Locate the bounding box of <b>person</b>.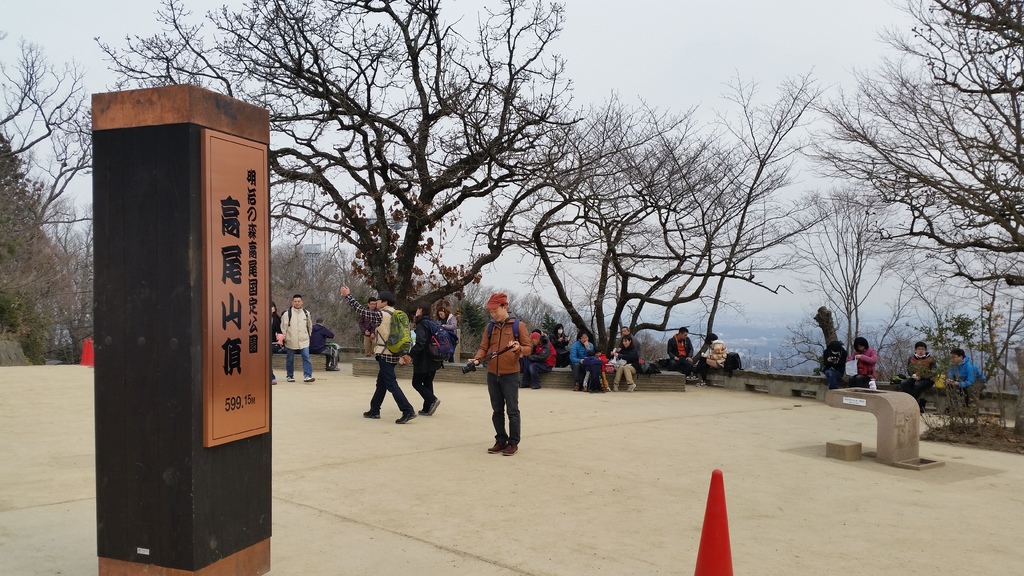
Bounding box: locate(409, 295, 443, 417).
